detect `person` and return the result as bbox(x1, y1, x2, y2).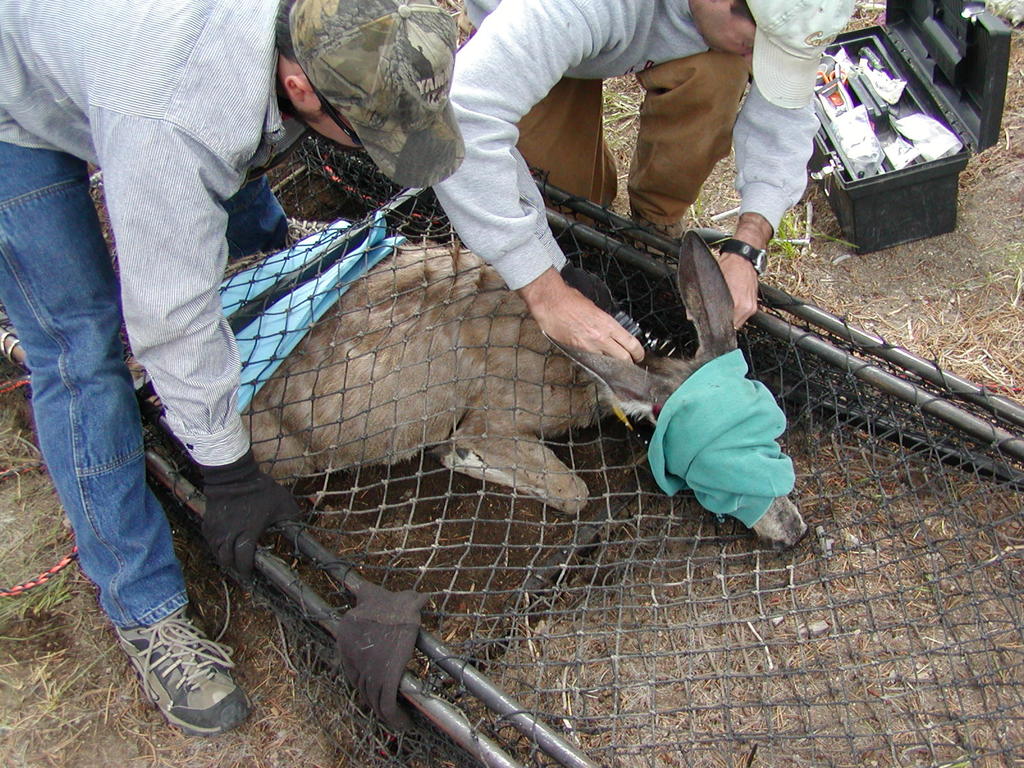
bbox(0, 0, 468, 739).
